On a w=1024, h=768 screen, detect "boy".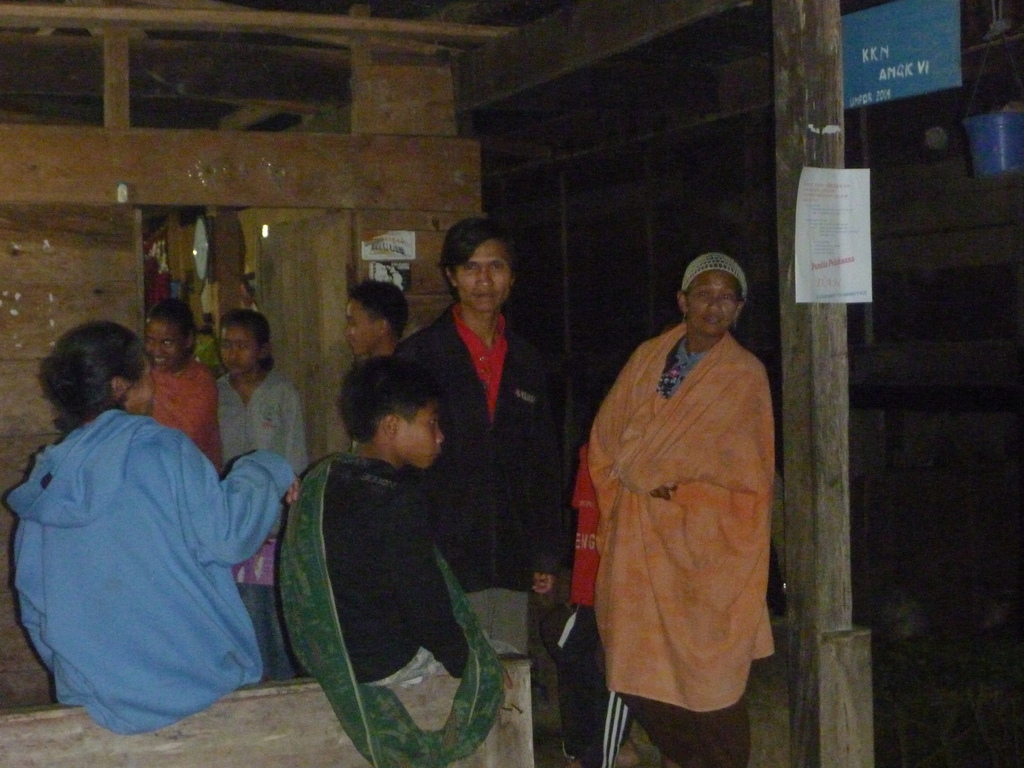
[280, 301, 529, 734].
